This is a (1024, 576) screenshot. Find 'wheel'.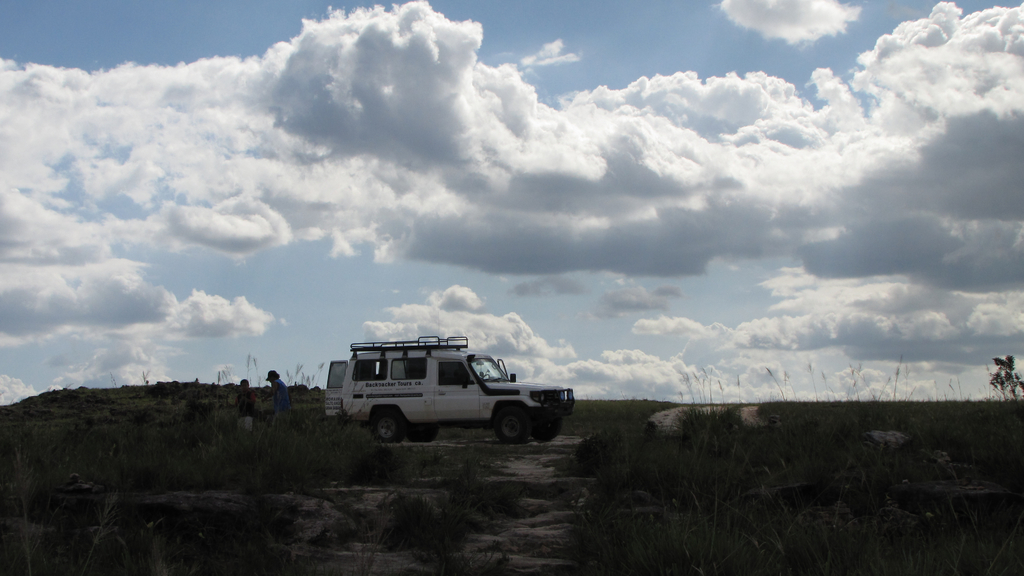
Bounding box: bbox(481, 373, 492, 378).
